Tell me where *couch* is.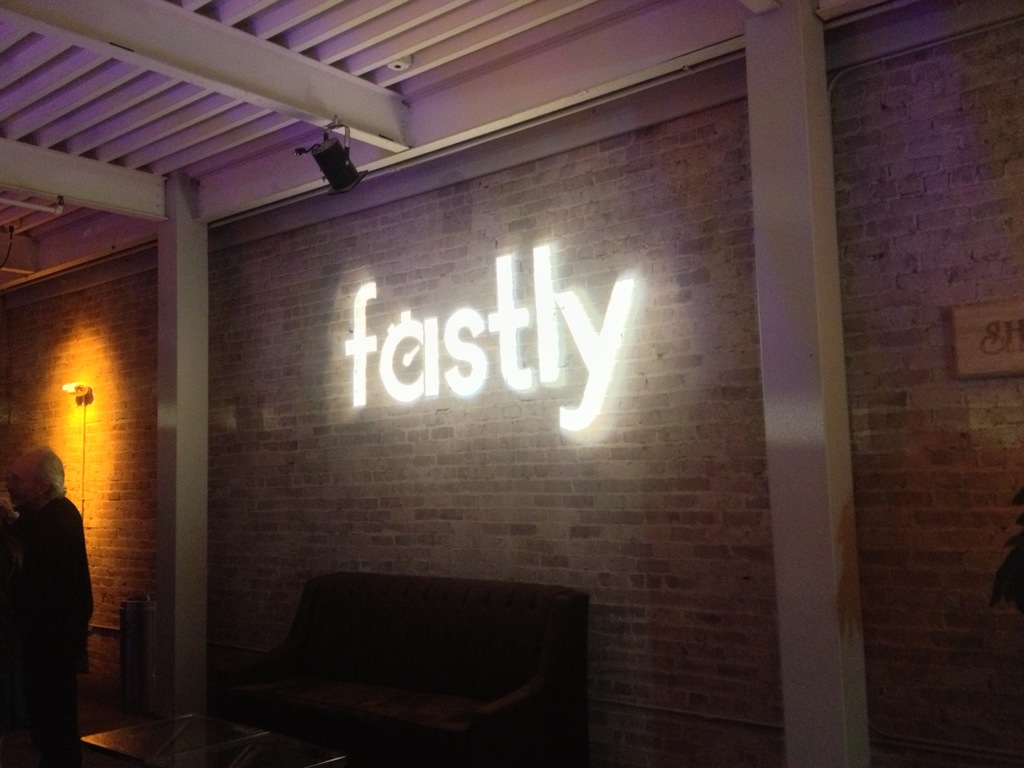
*couch* is at 169 566 591 758.
